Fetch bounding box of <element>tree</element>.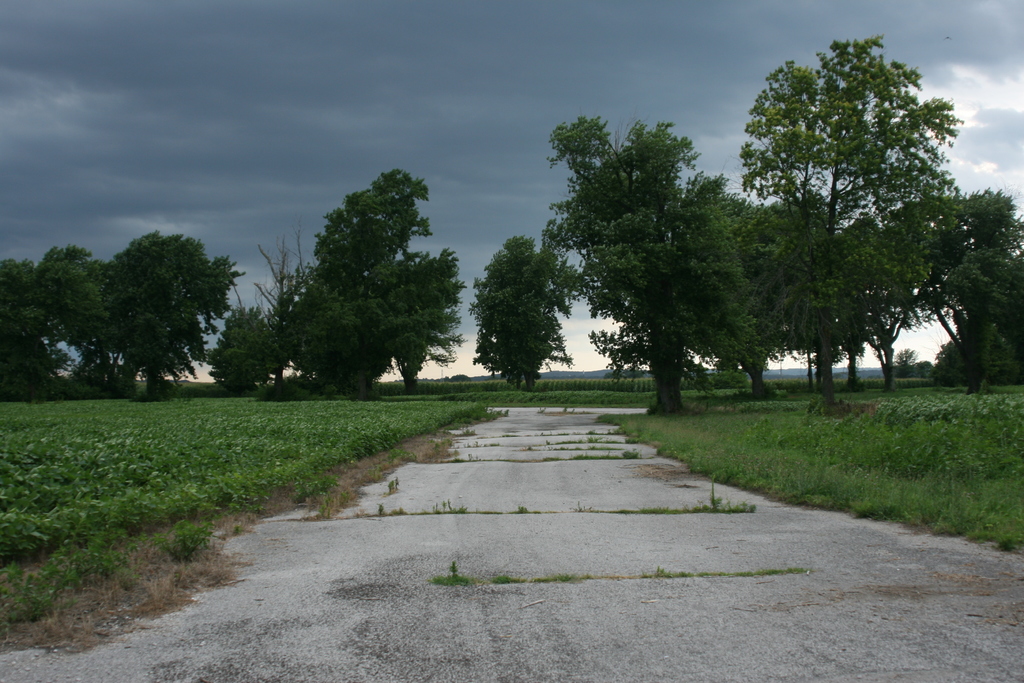
Bbox: [312, 161, 454, 390].
